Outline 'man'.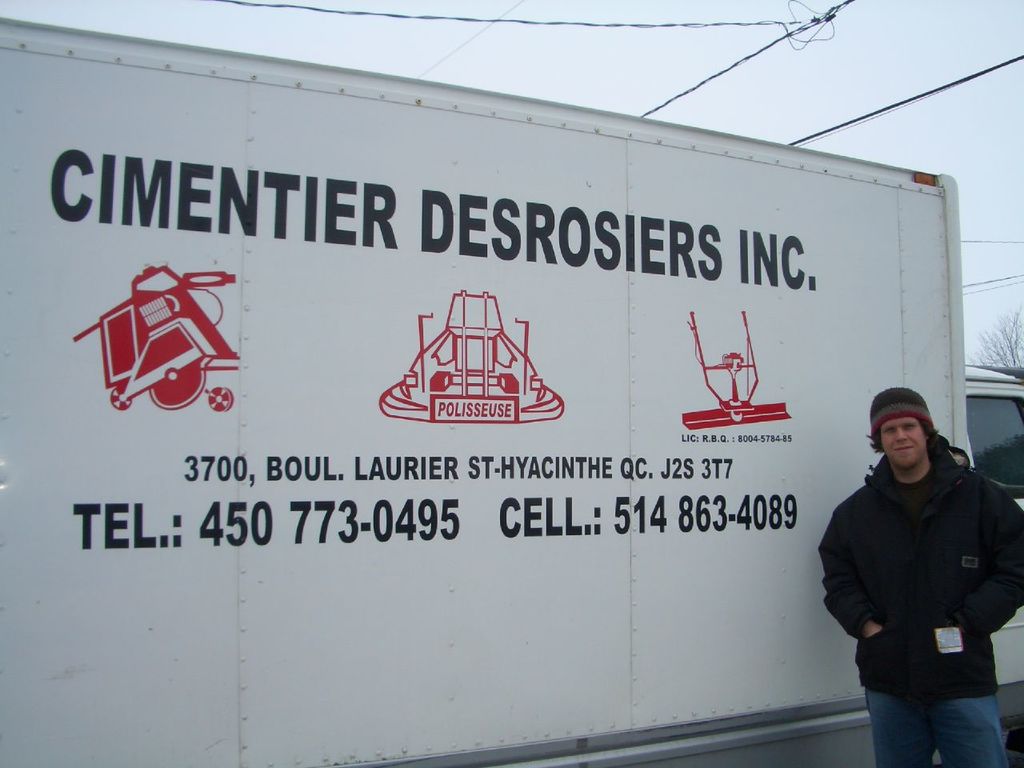
Outline: <bbox>815, 386, 1023, 767</bbox>.
